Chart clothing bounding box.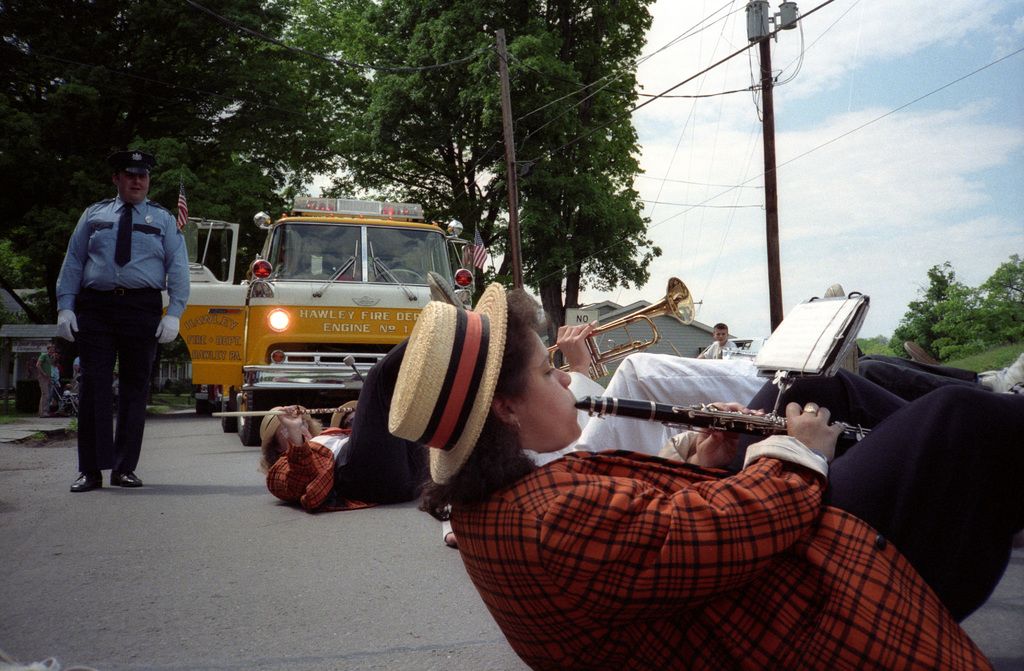
Charted: bbox=[525, 352, 772, 460].
